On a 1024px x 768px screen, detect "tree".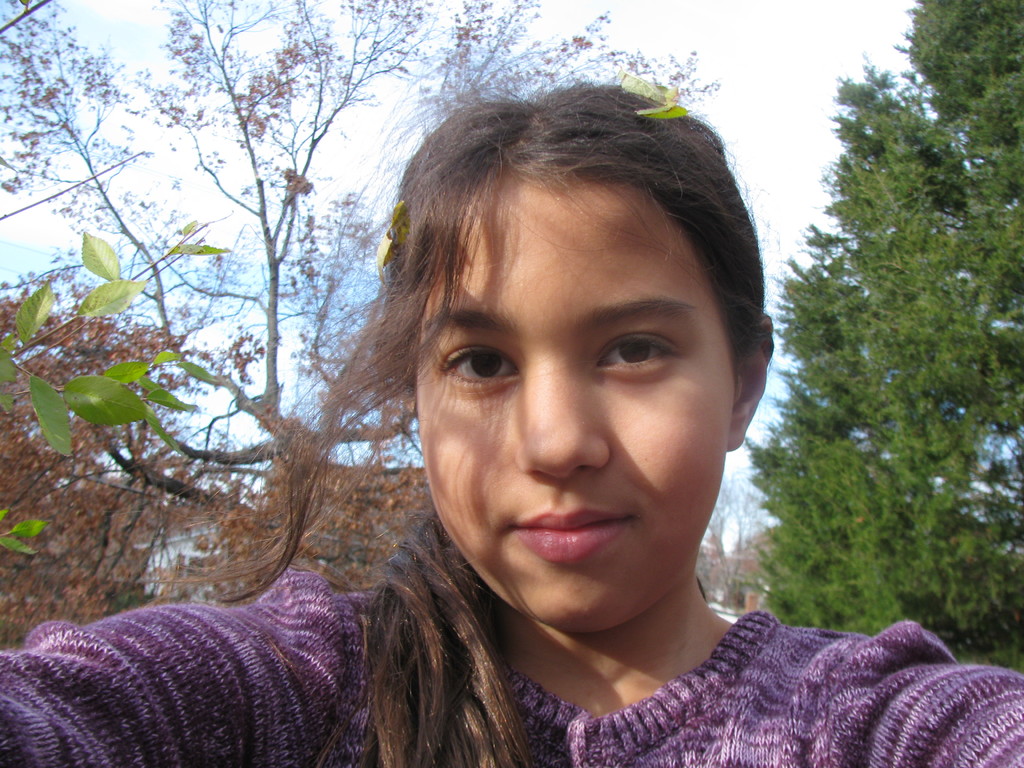
detection(0, 268, 439, 657).
